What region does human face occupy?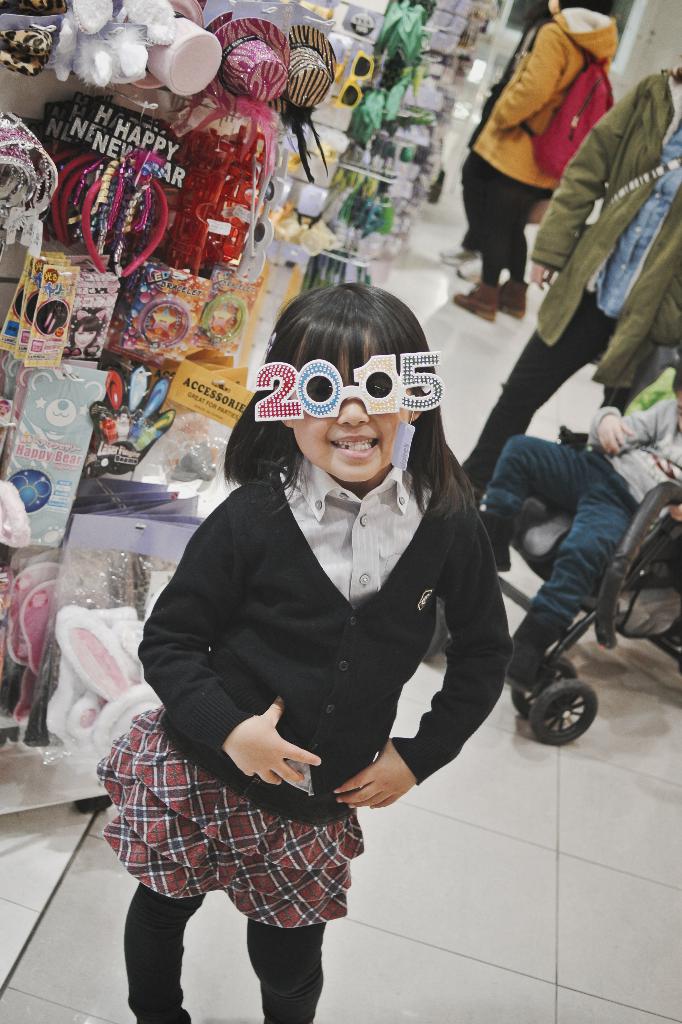
bbox=(292, 347, 409, 482).
